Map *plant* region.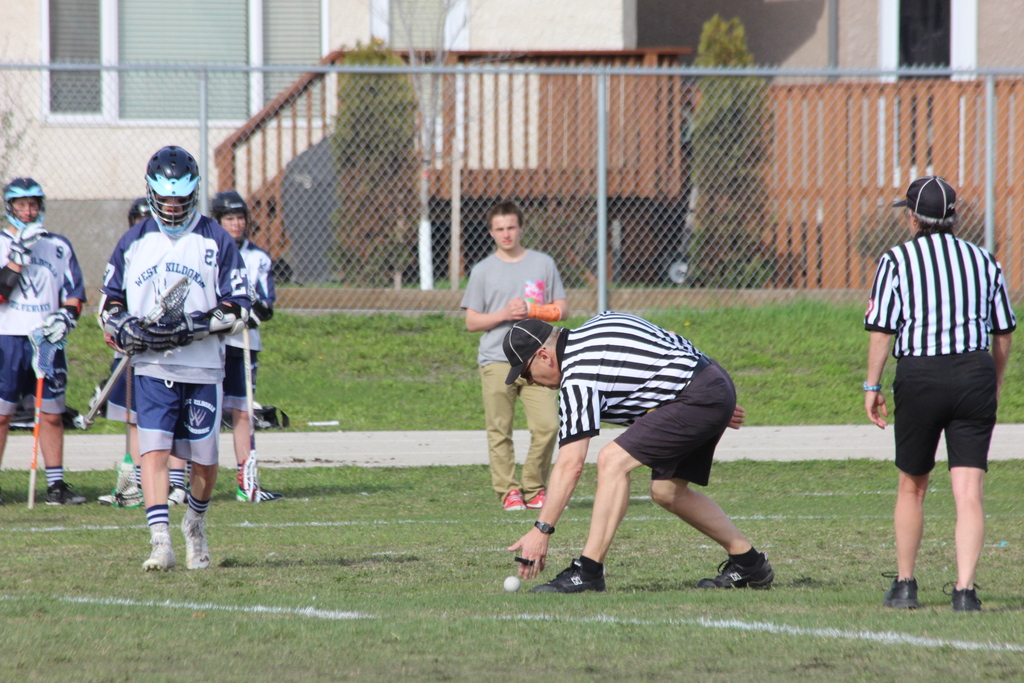
Mapped to locate(854, 202, 996, 264).
